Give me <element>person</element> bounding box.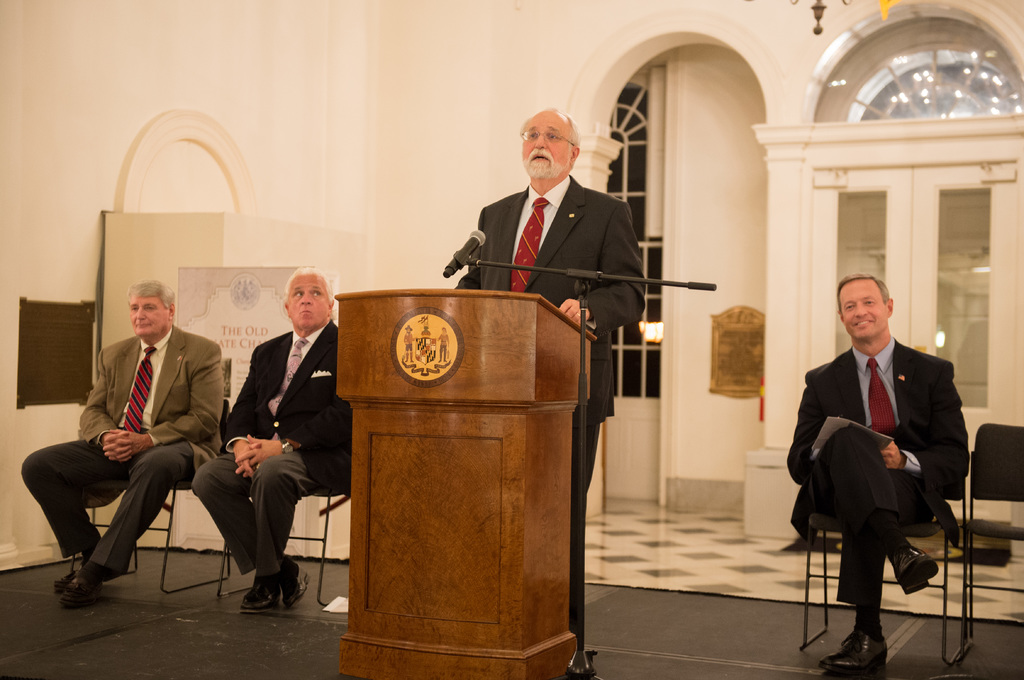
region(452, 108, 644, 677).
